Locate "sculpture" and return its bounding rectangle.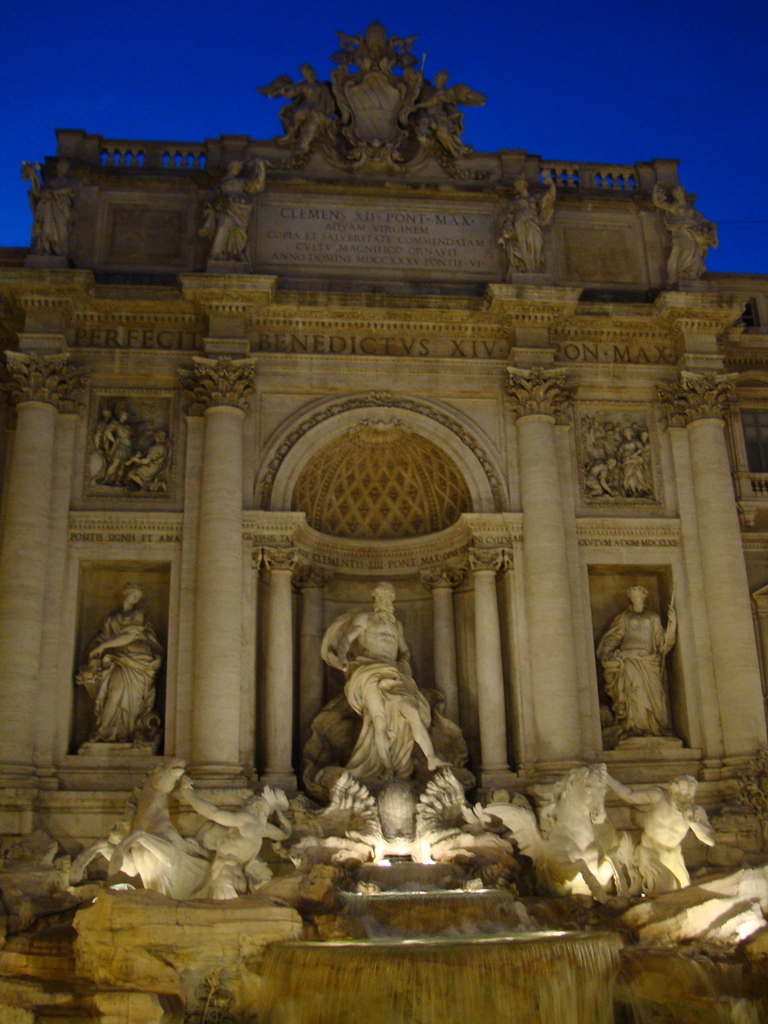
rect(103, 406, 131, 484).
